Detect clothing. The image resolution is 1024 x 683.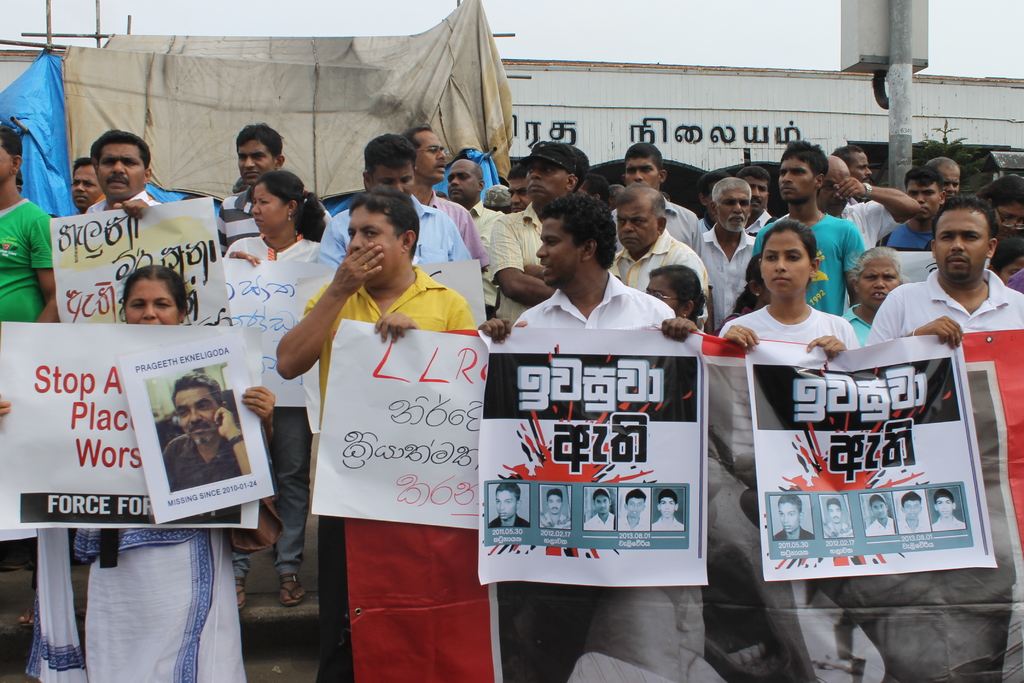
crop(488, 513, 530, 530).
